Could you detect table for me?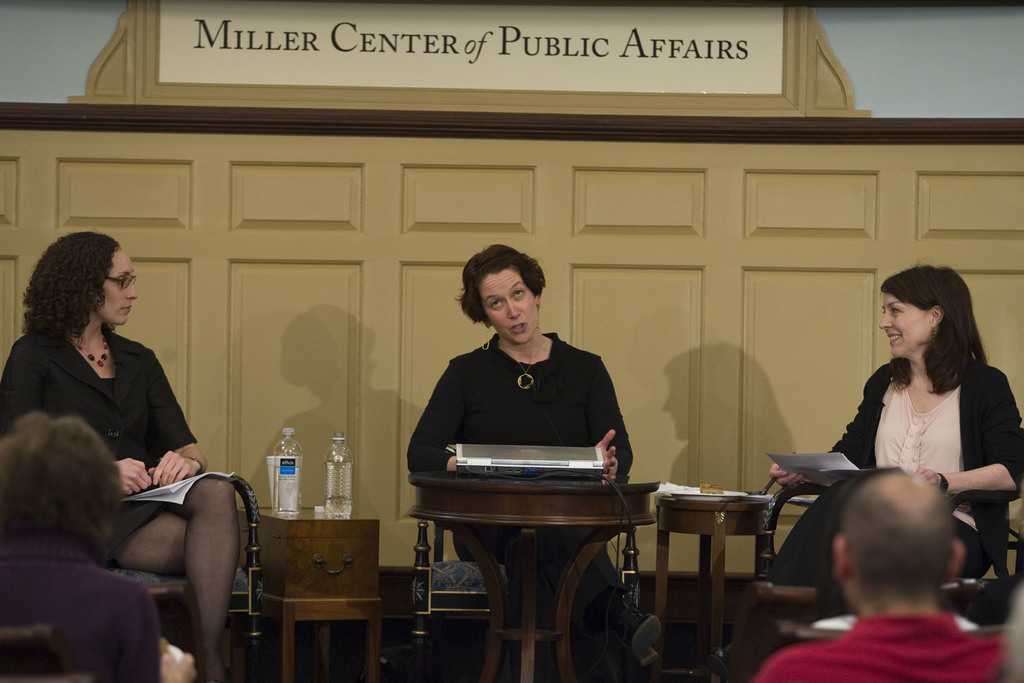
Detection result: 241, 504, 378, 682.
